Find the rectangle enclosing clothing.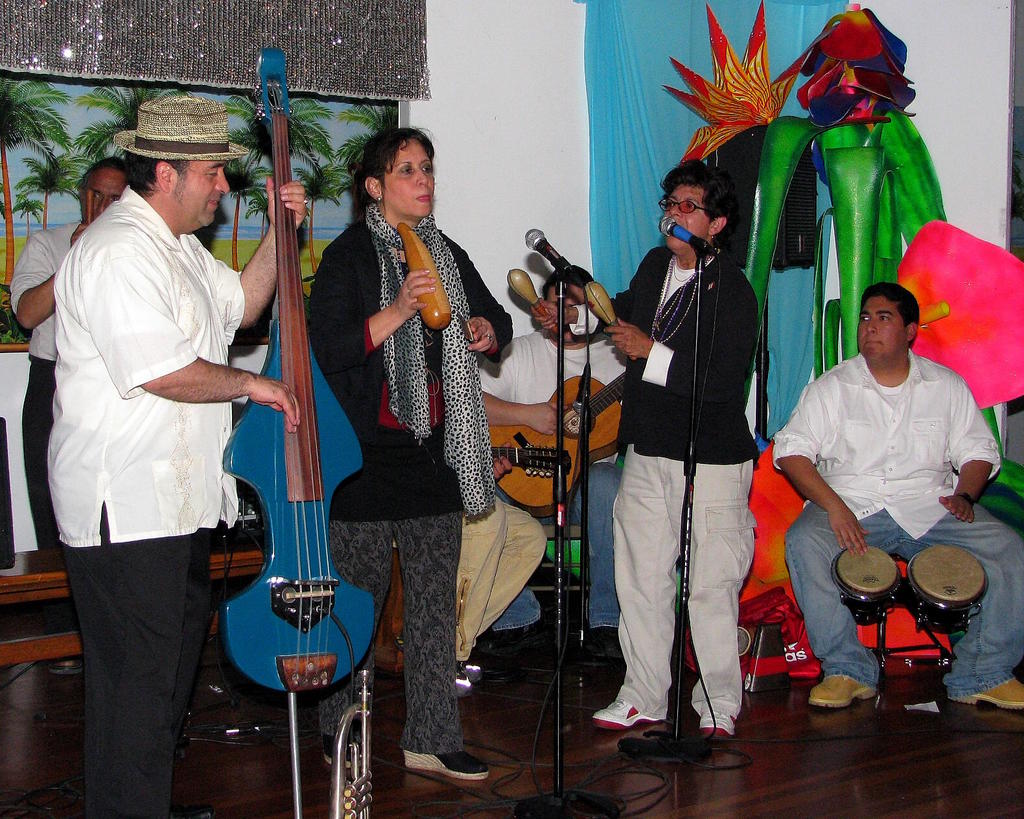
{"x1": 773, "y1": 343, "x2": 1023, "y2": 698}.
